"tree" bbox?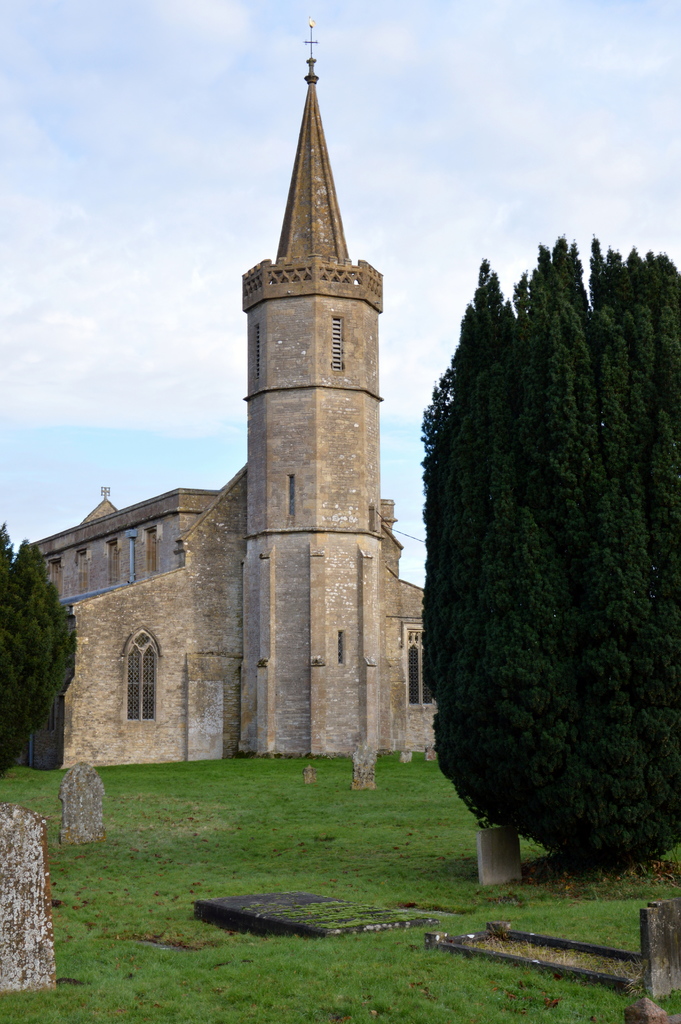
410:220:680:886
